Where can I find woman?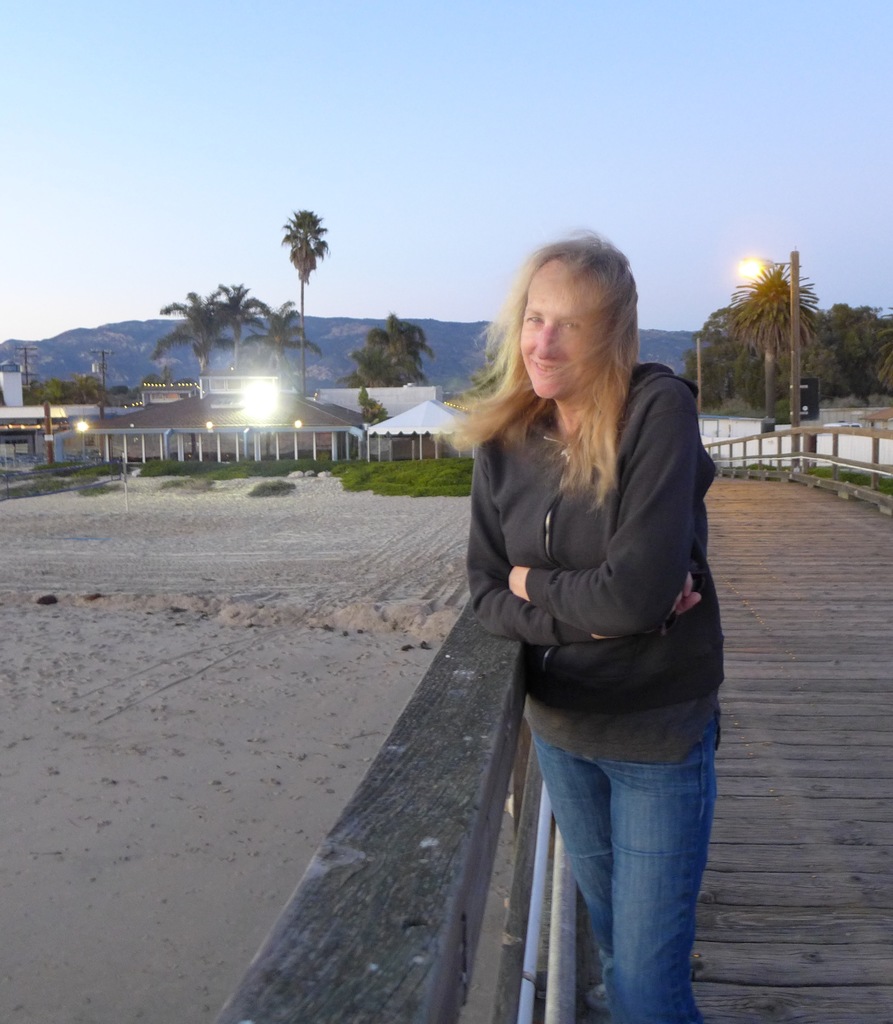
You can find it at bbox=(325, 265, 749, 1023).
